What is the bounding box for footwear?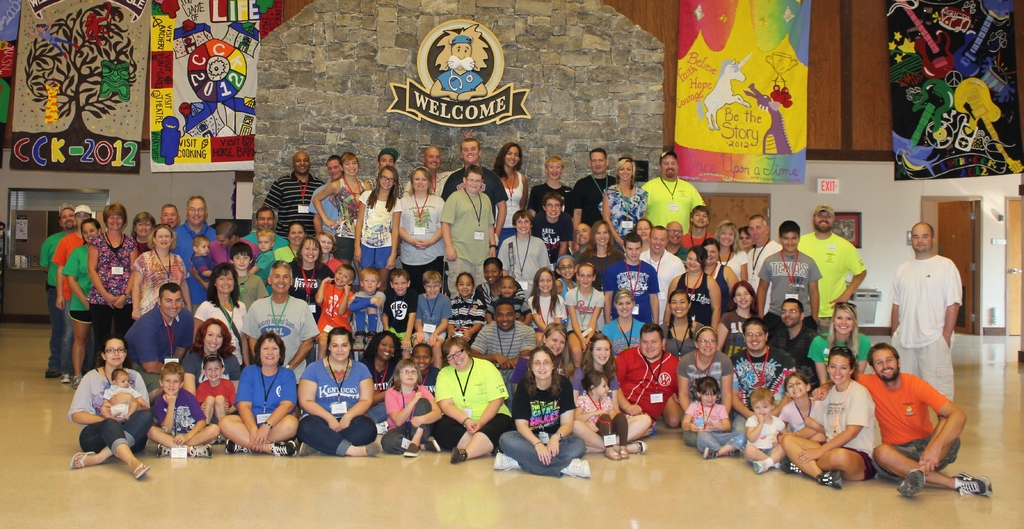
(899, 469, 924, 502).
